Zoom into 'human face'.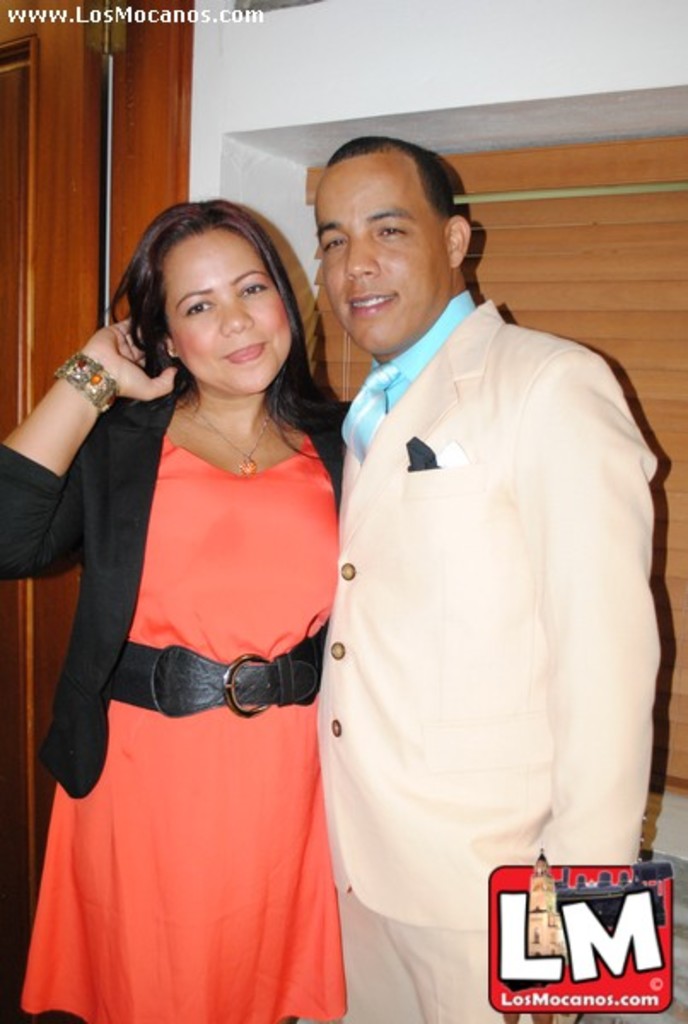
Zoom target: 321,157,449,358.
